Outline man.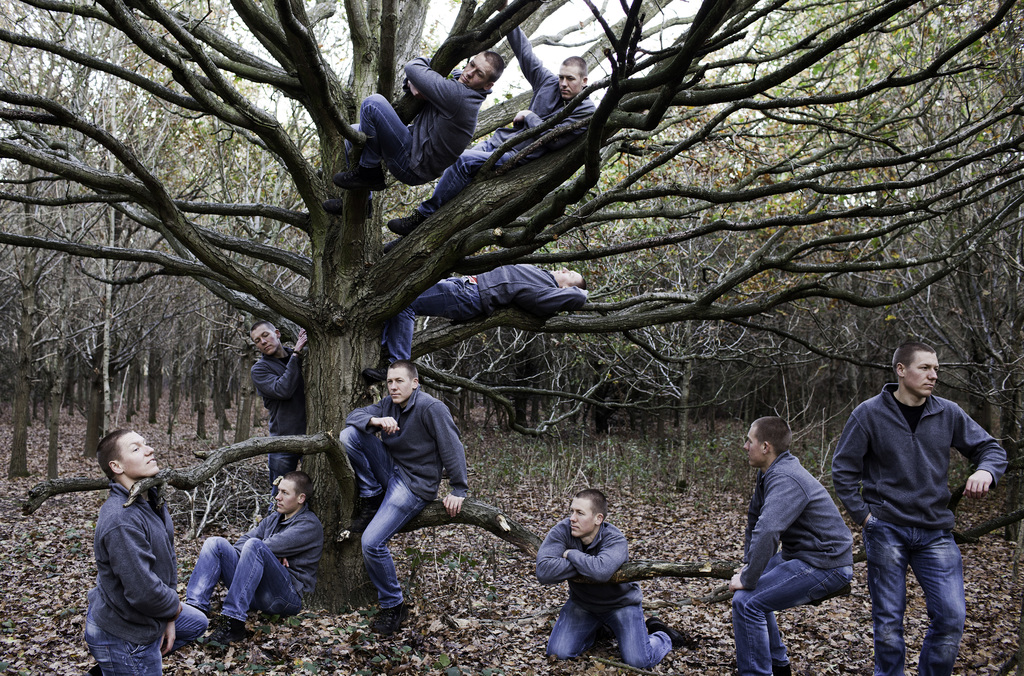
Outline: box=[534, 490, 691, 666].
